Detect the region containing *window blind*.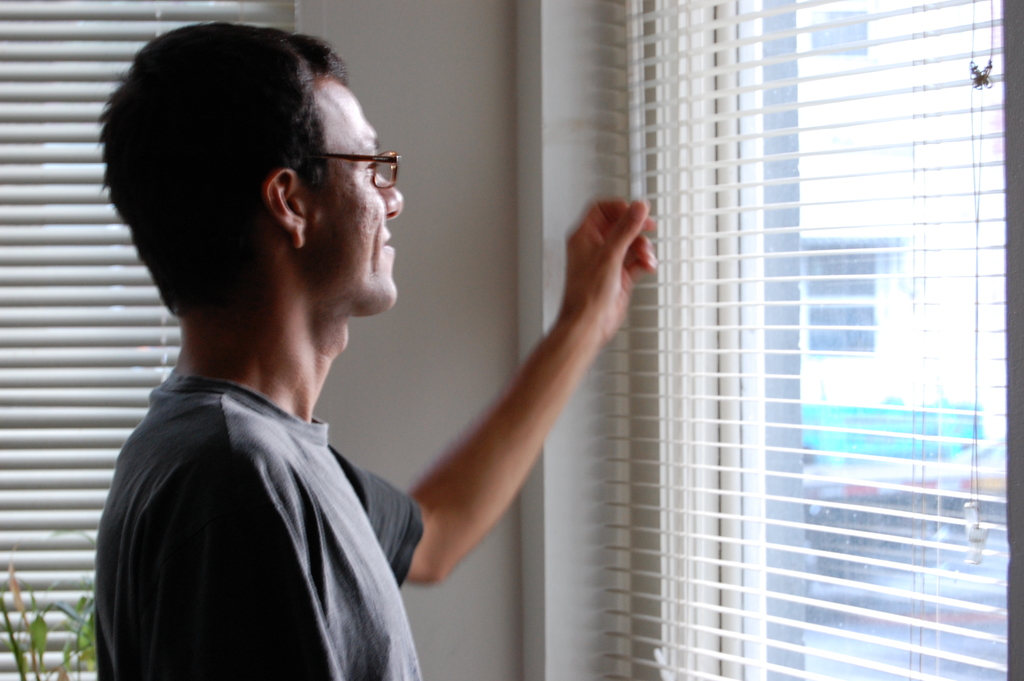
594 0 1023 680.
